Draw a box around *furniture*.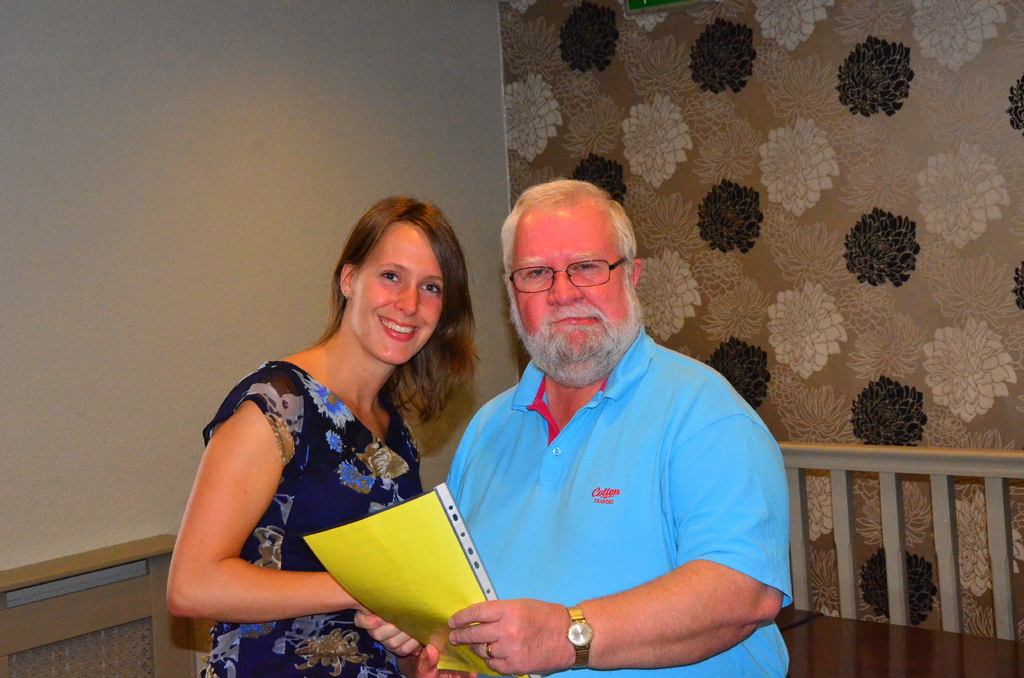
crop(771, 607, 820, 633).
